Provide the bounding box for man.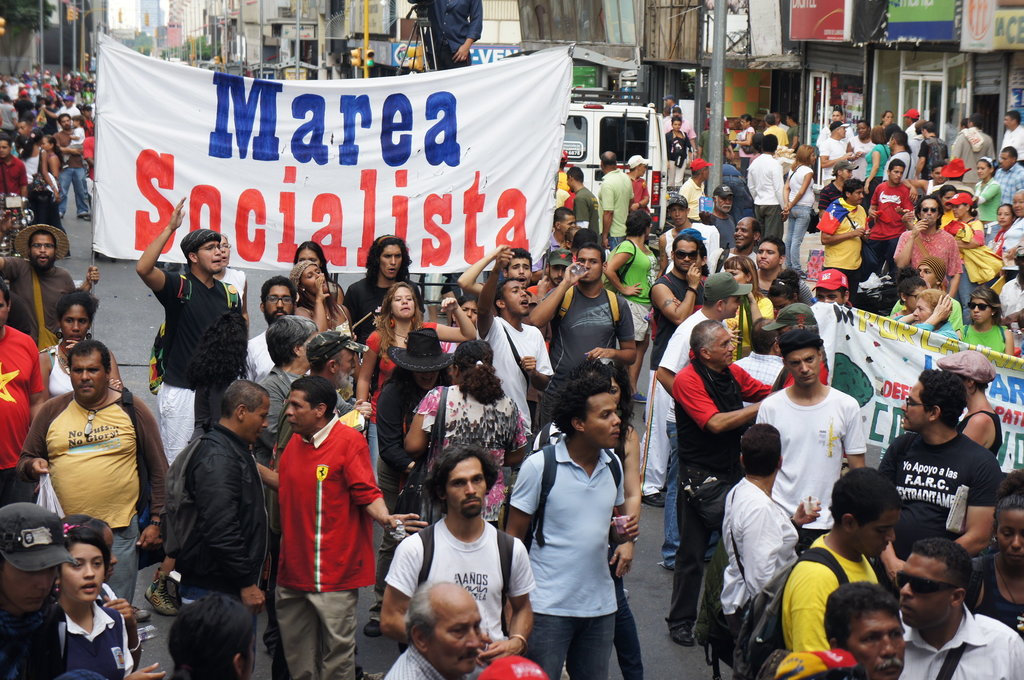
{"x1": 502, "y1": 365, "x2": 647, "y2": 679}.
